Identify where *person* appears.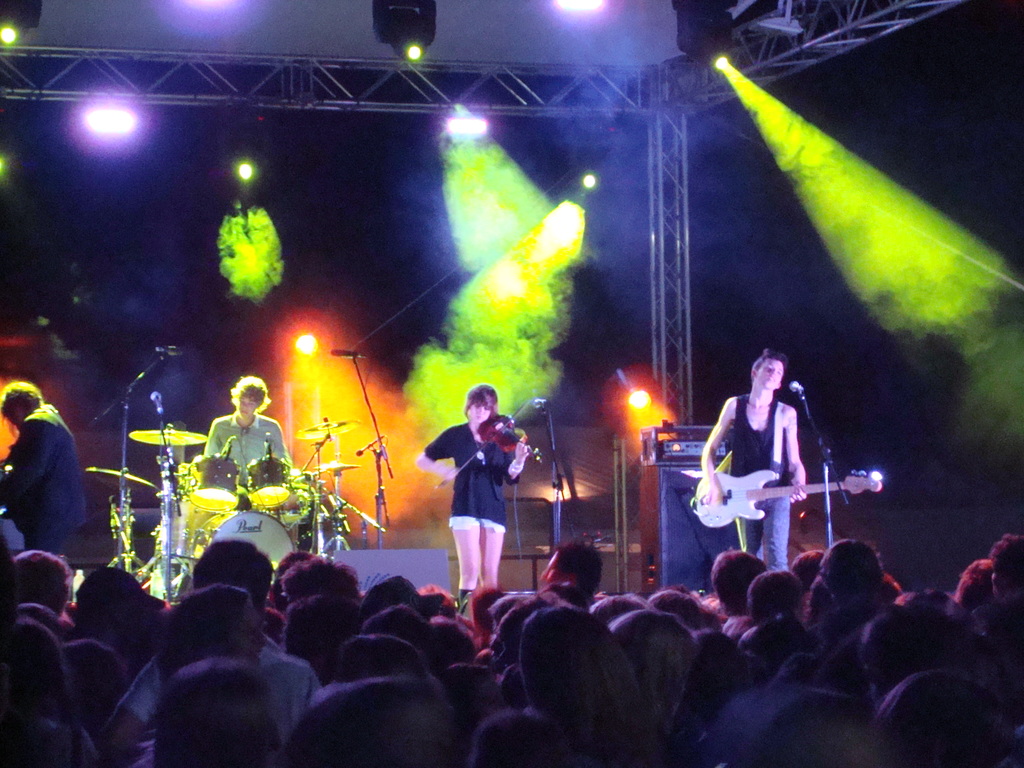
Appears at 417 381 532 617.
